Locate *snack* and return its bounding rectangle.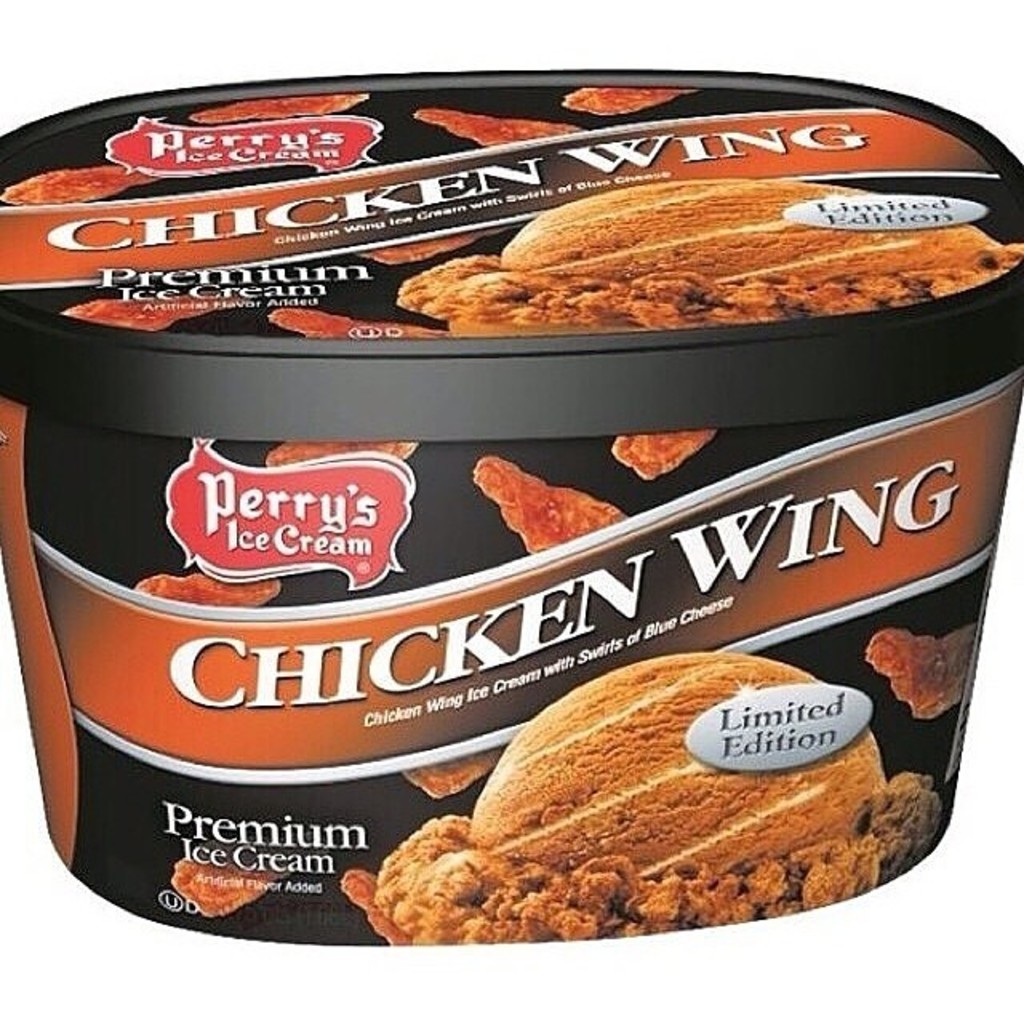
[35,139,939,914].
